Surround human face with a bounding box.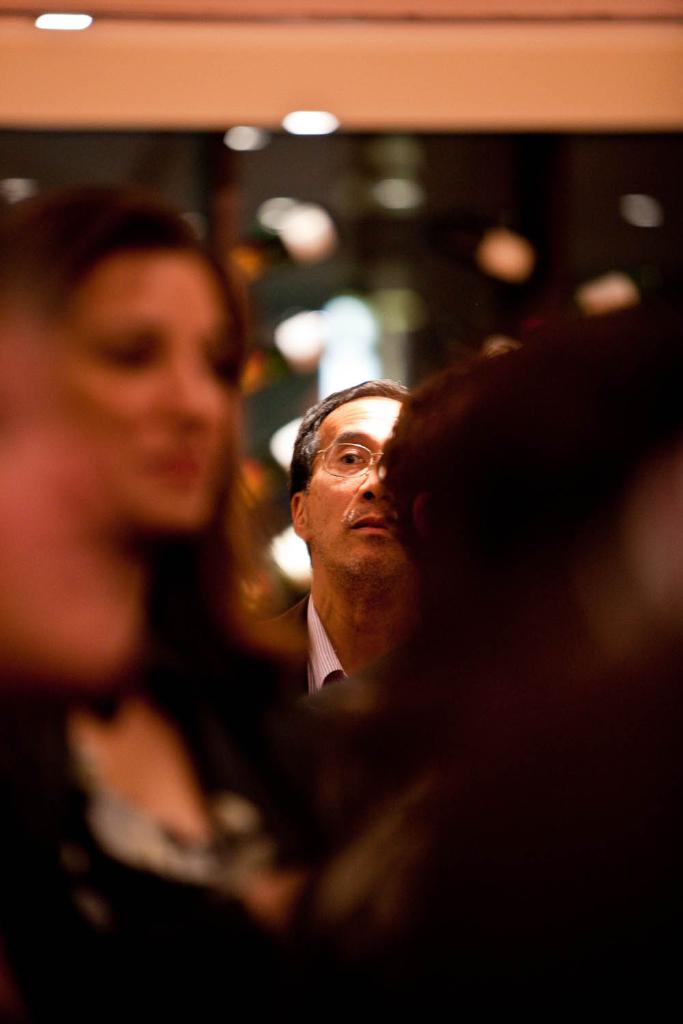
bbox=[59, 261, 223, 530].
